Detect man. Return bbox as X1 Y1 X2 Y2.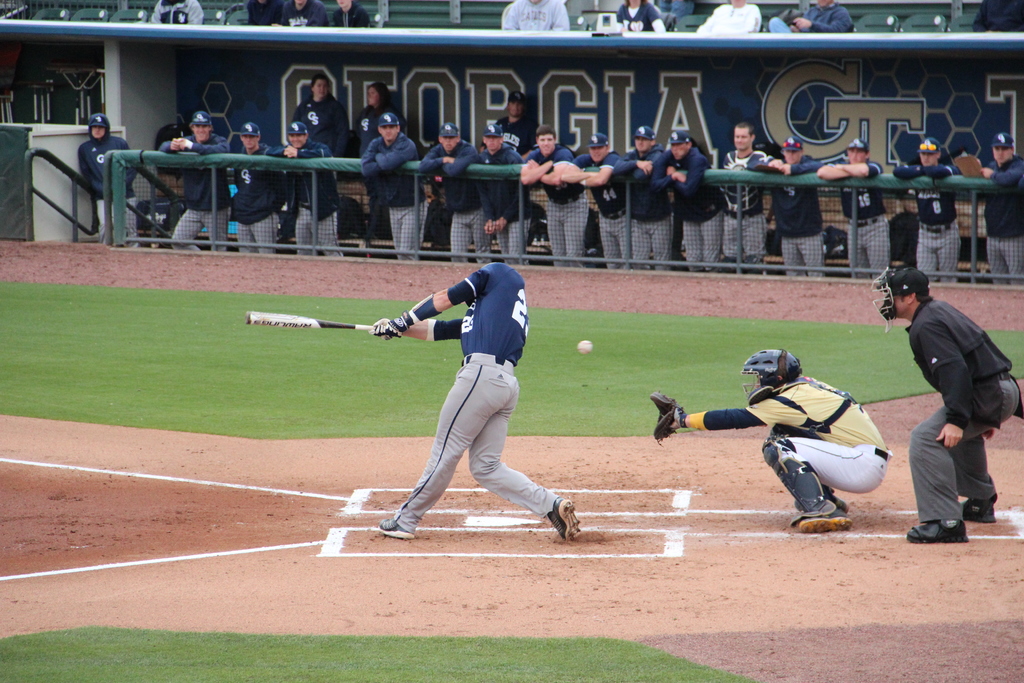
696 0 762 40.
